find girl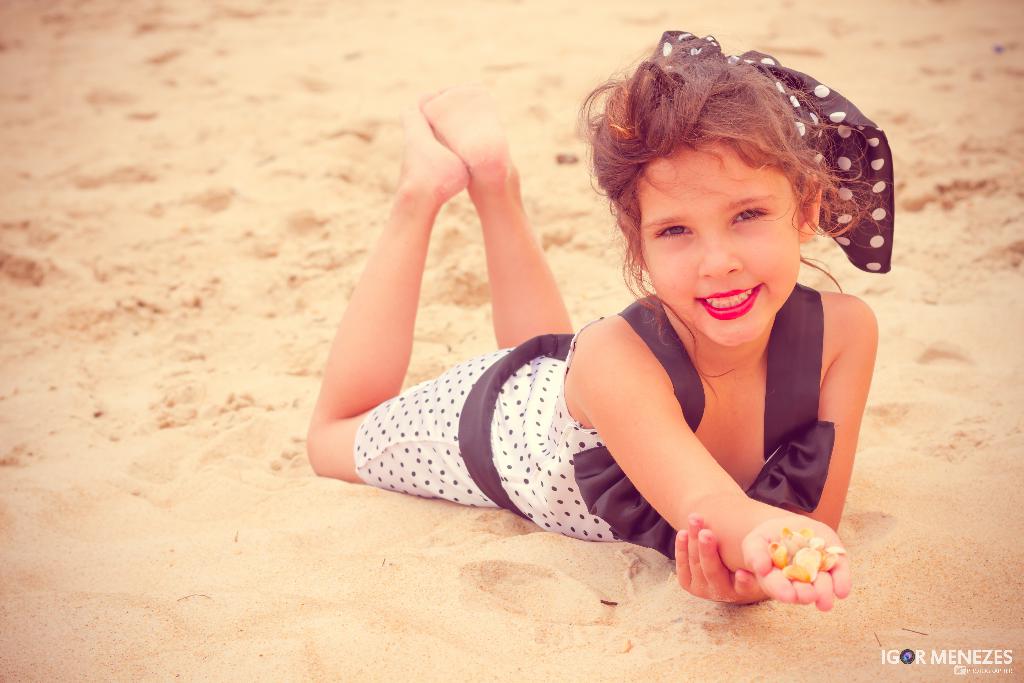
pyautogui.locateOnScreen(303, 29, 895, 613)
